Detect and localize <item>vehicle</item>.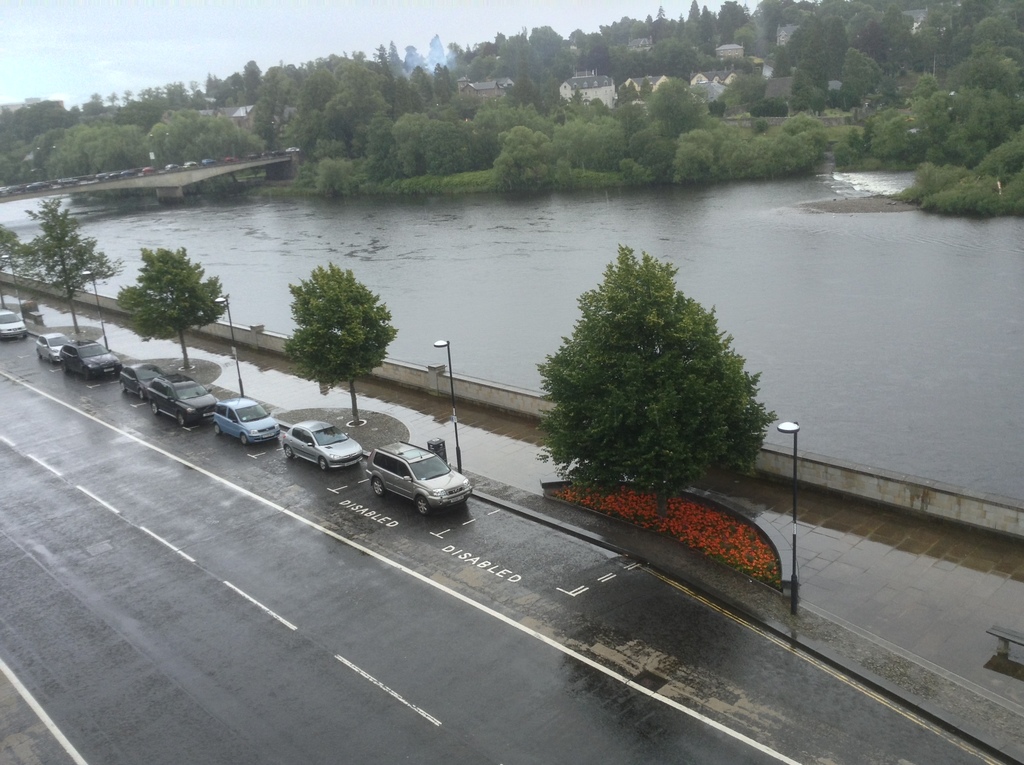
Localized at l=1, t=305, r=30, b=343.
